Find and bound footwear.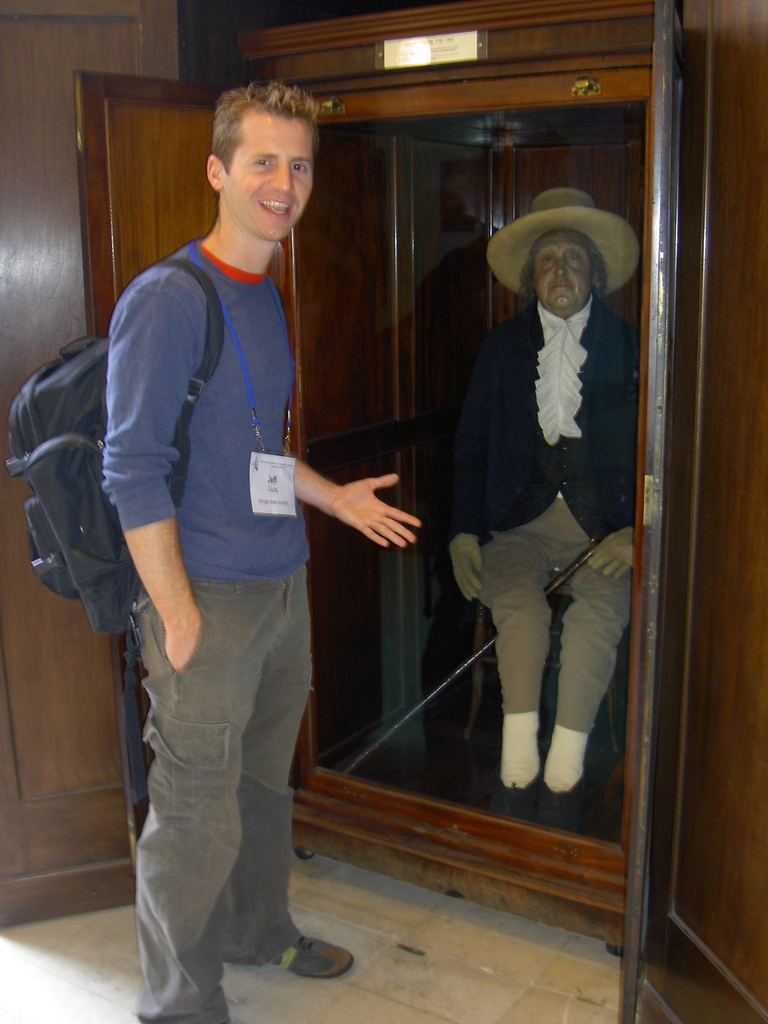
Bound: 252/934/355/994.
